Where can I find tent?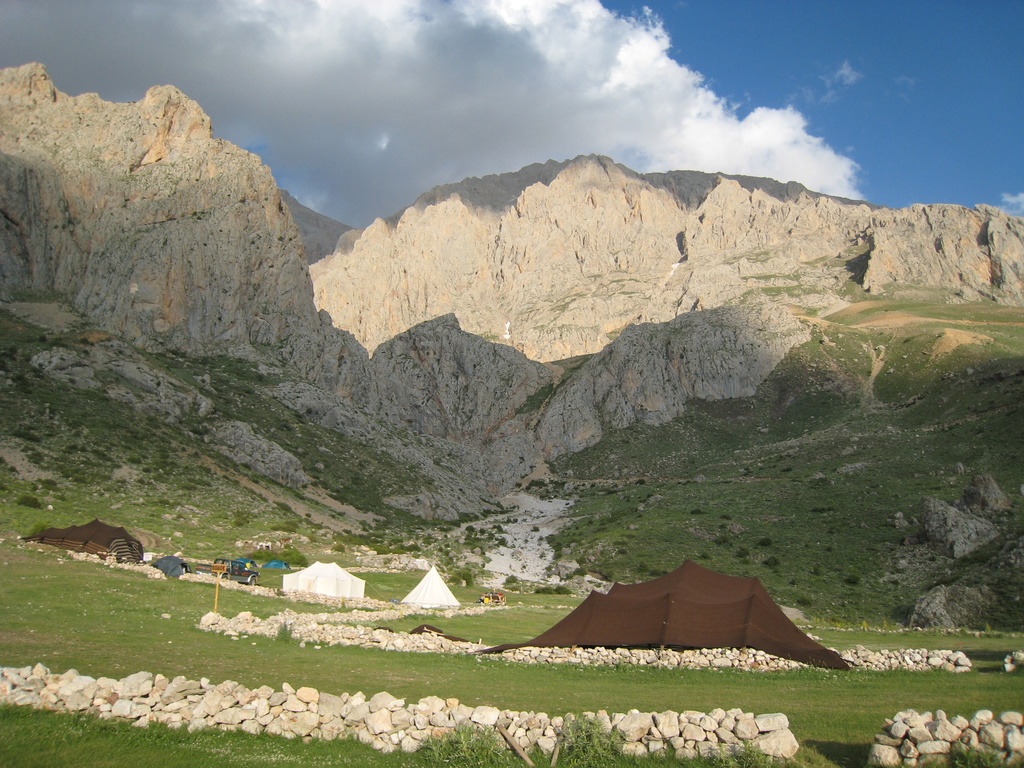
You can find it at pyautogui.locateOnScreen(26, 523, 141, 568).
